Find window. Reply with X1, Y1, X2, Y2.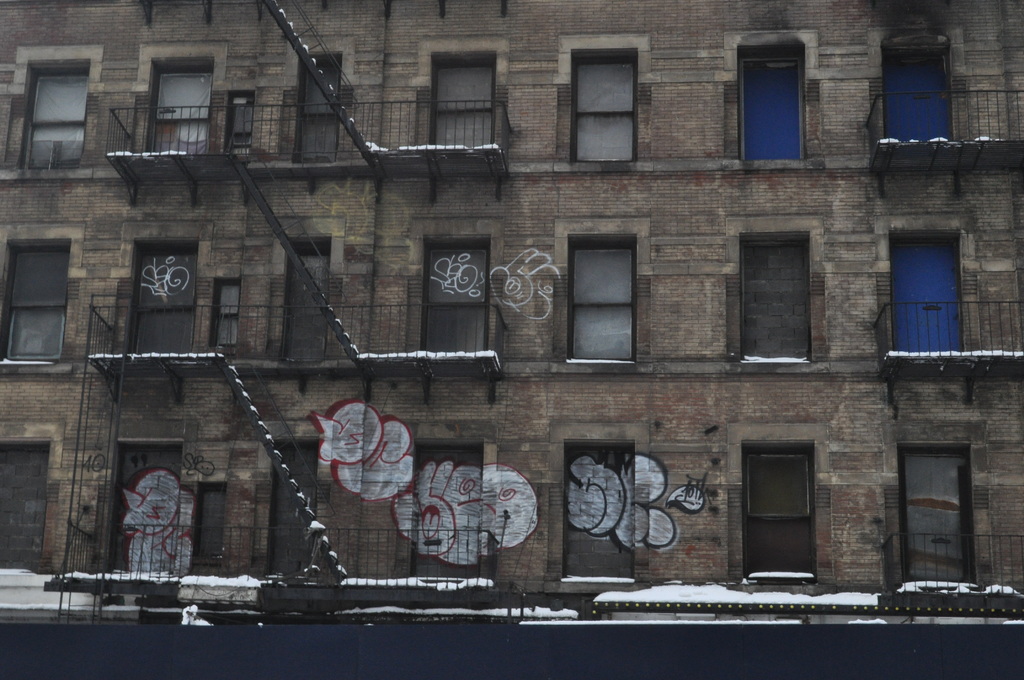
0, 242, 65, 359.
